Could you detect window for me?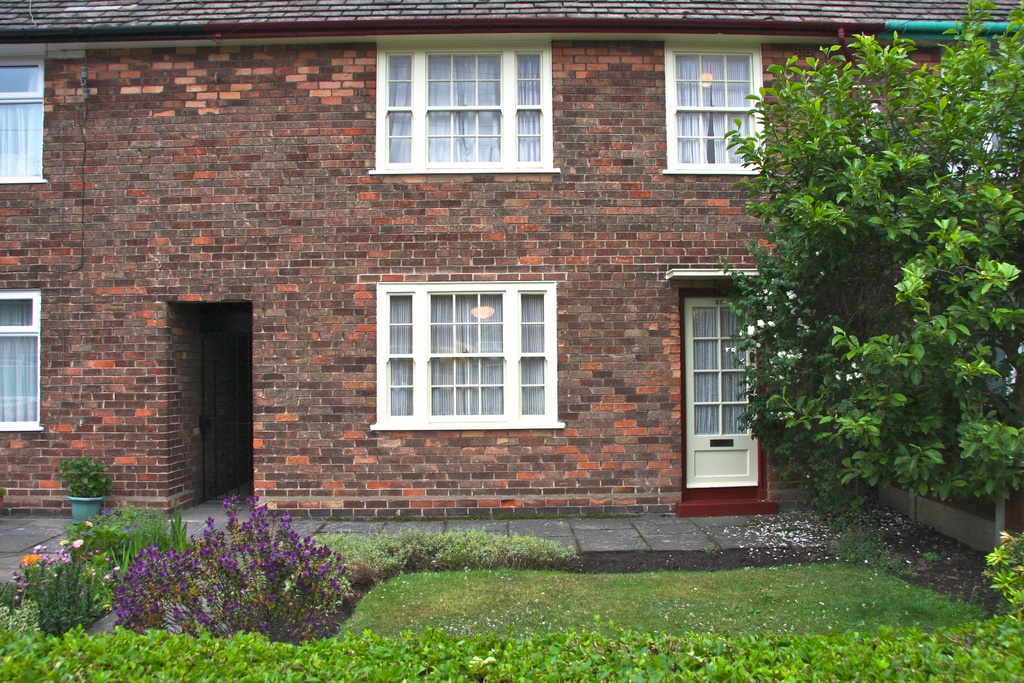
Detection result: pyautogui.locateOnScreen(0, 49, 50, 185).
